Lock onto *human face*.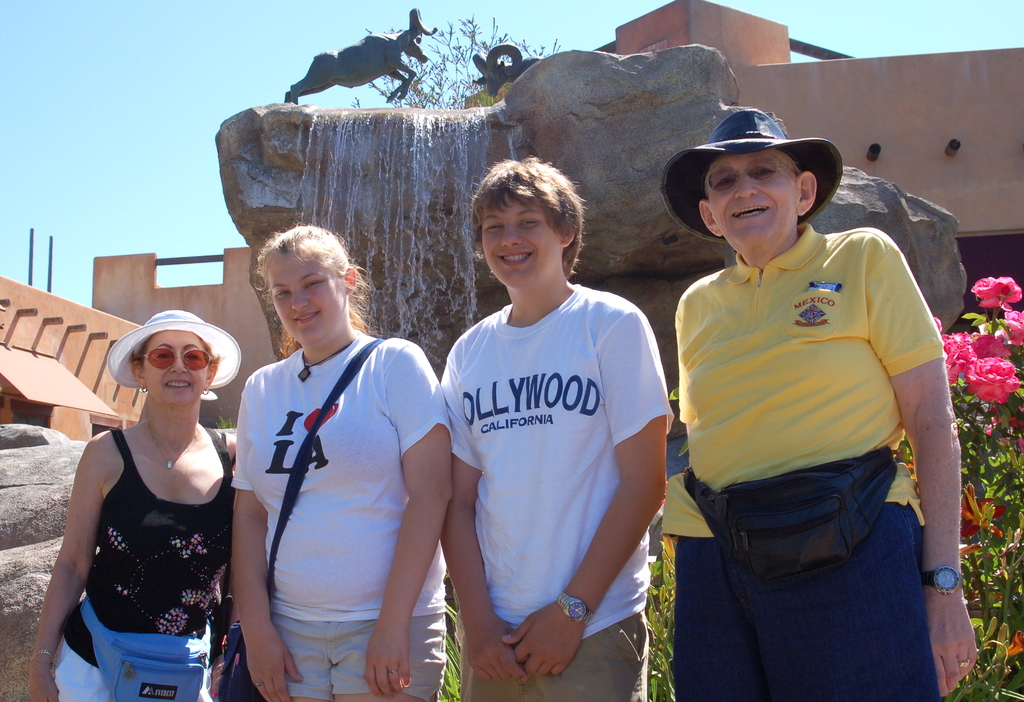
Locked: [left=704, top=149, right=804, bottom=252].
